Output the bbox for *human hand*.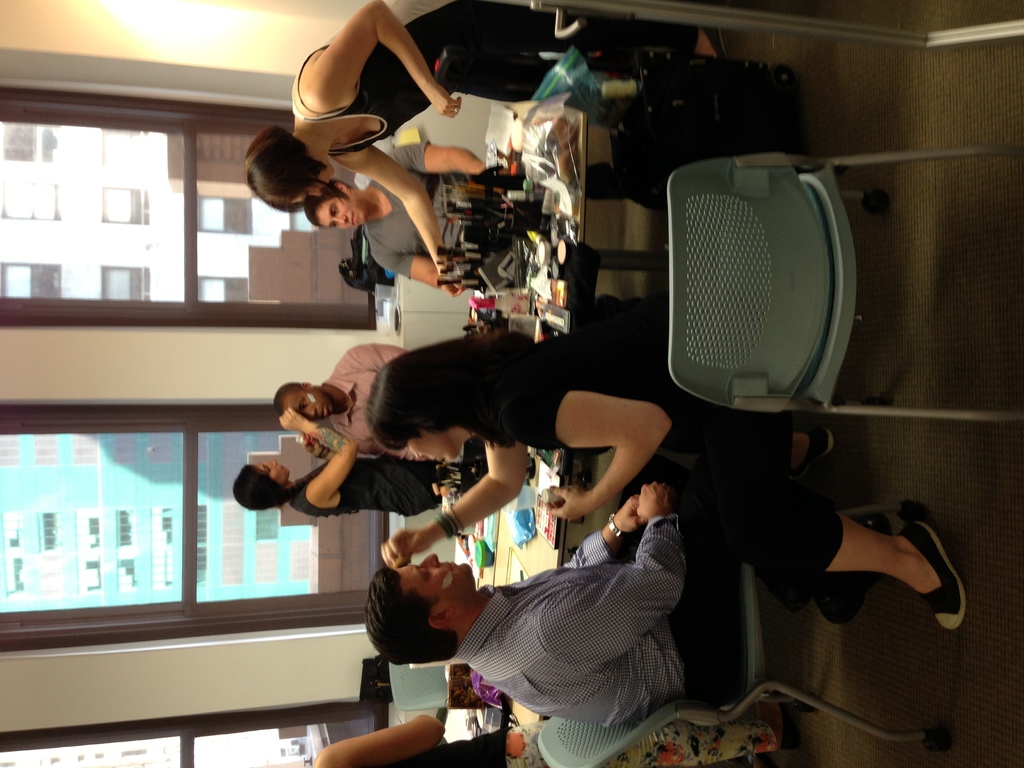
(437, 259, 468, 301).
